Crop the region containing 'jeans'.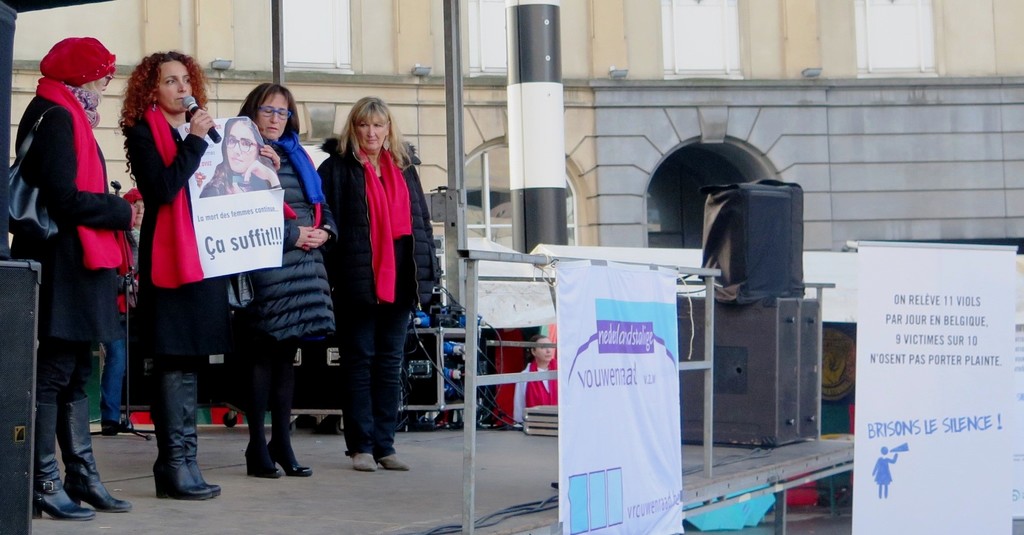
Crop region: x1=131 y1=338 x2=202 y2=513.
